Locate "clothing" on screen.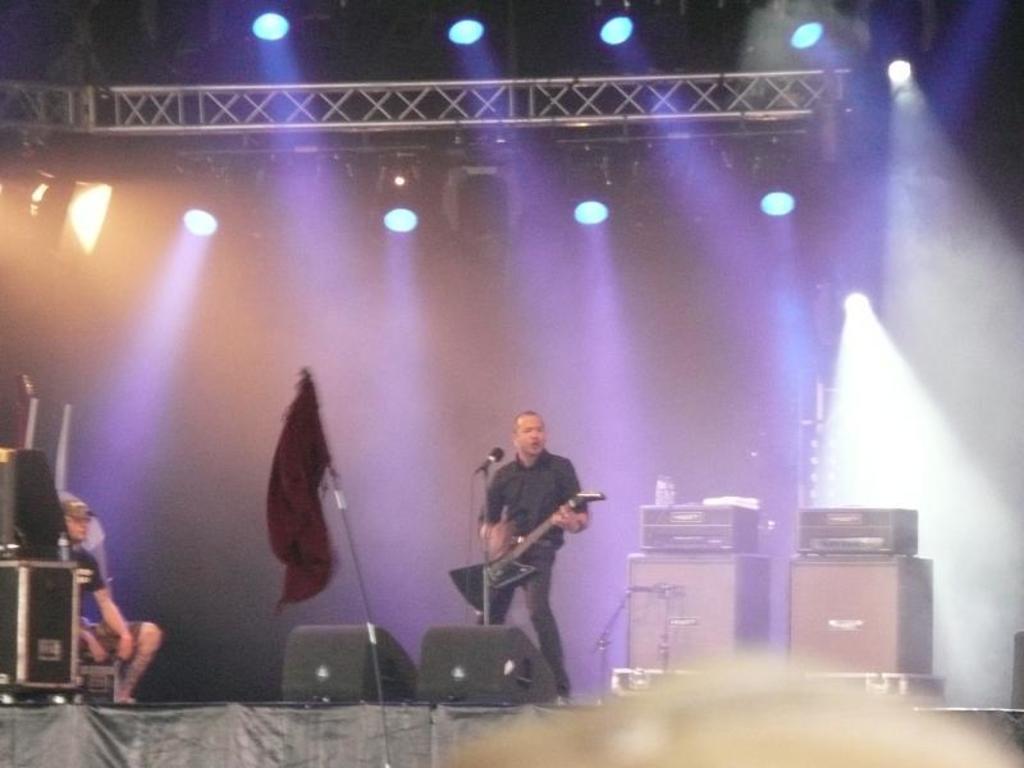
On screen at [x1=471, y1=435, x2=600, y2=643].
